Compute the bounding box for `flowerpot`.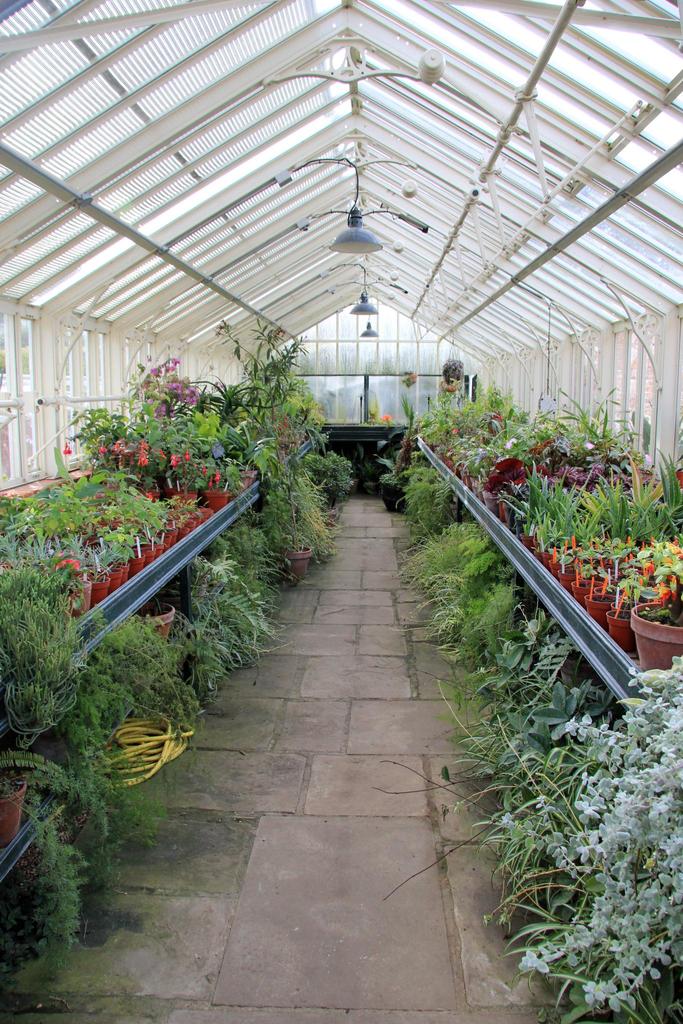
<region>628, 599, 682, 672</region>.
